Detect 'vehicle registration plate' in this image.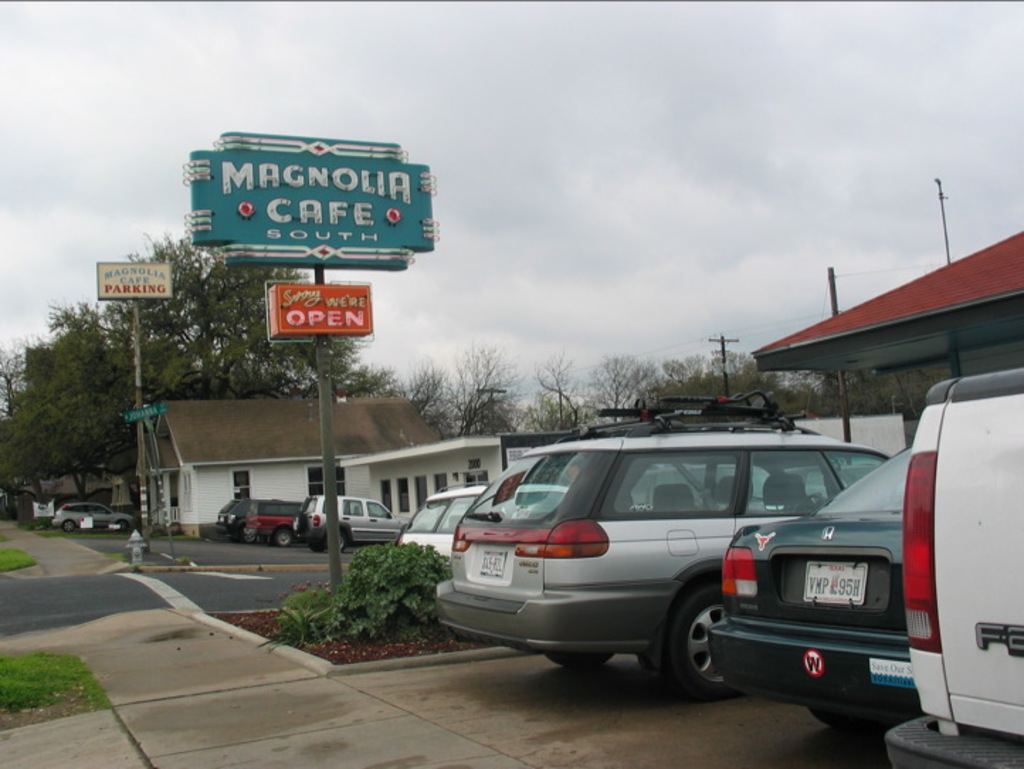
Detection: bbox=[804, 560, 872, 606].
